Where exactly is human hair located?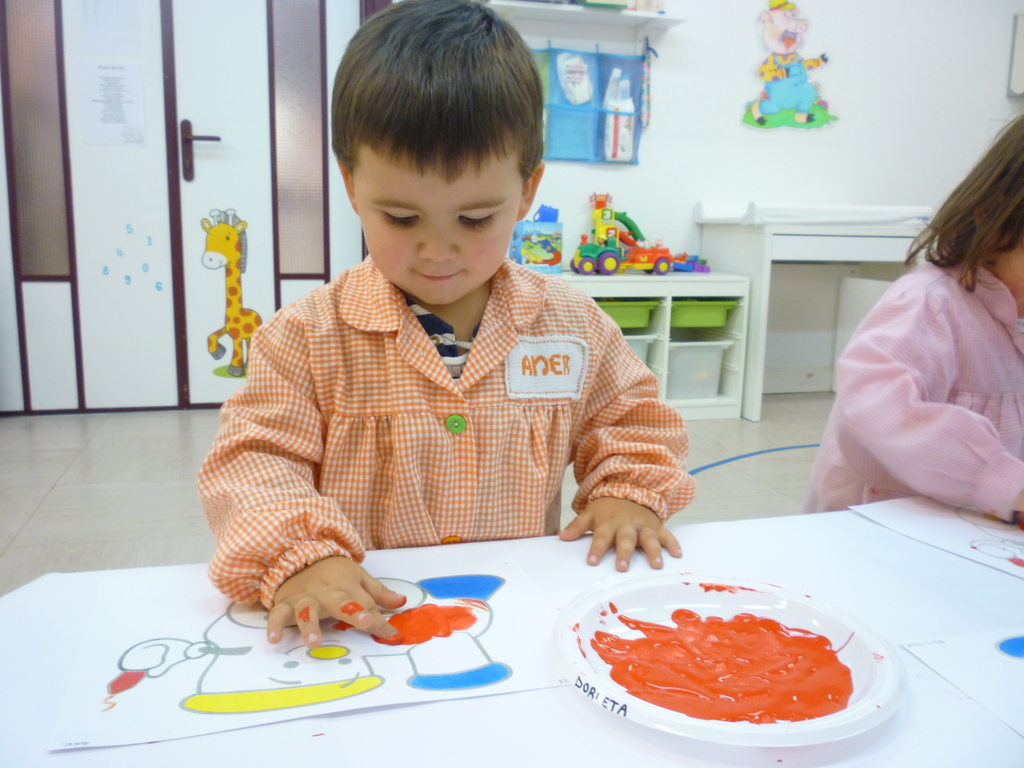
Its bounding box is box=[908, 109, 1023, 285].
